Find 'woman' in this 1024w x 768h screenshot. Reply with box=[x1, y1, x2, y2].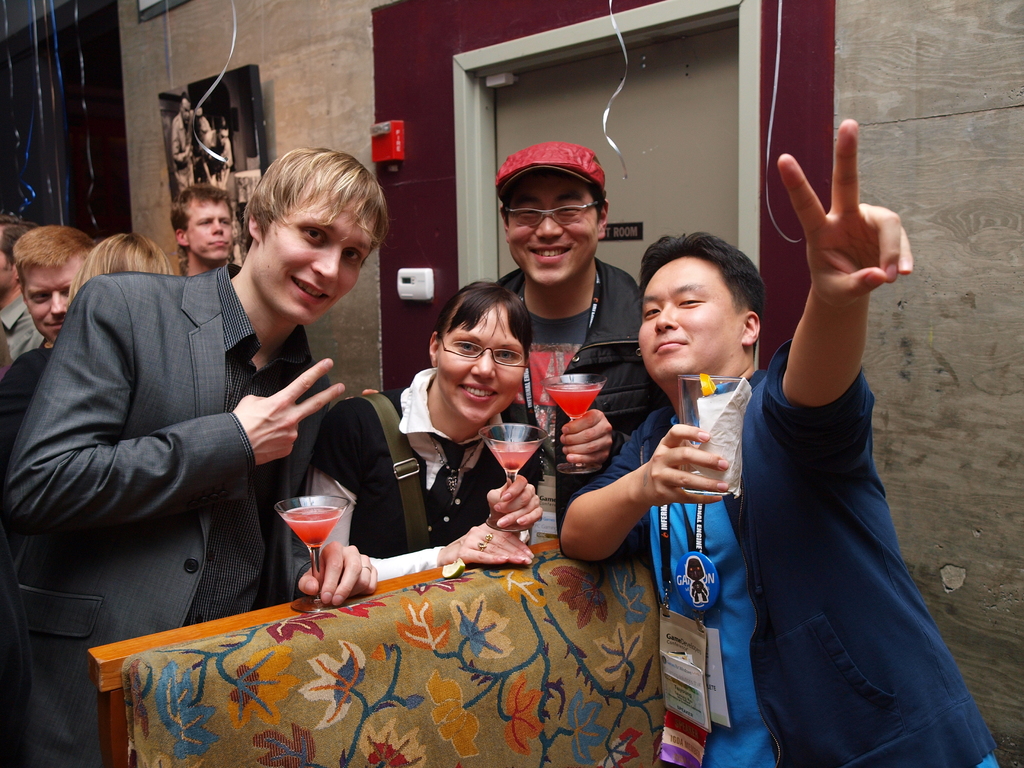
box=[307, 284, 542, 585].
